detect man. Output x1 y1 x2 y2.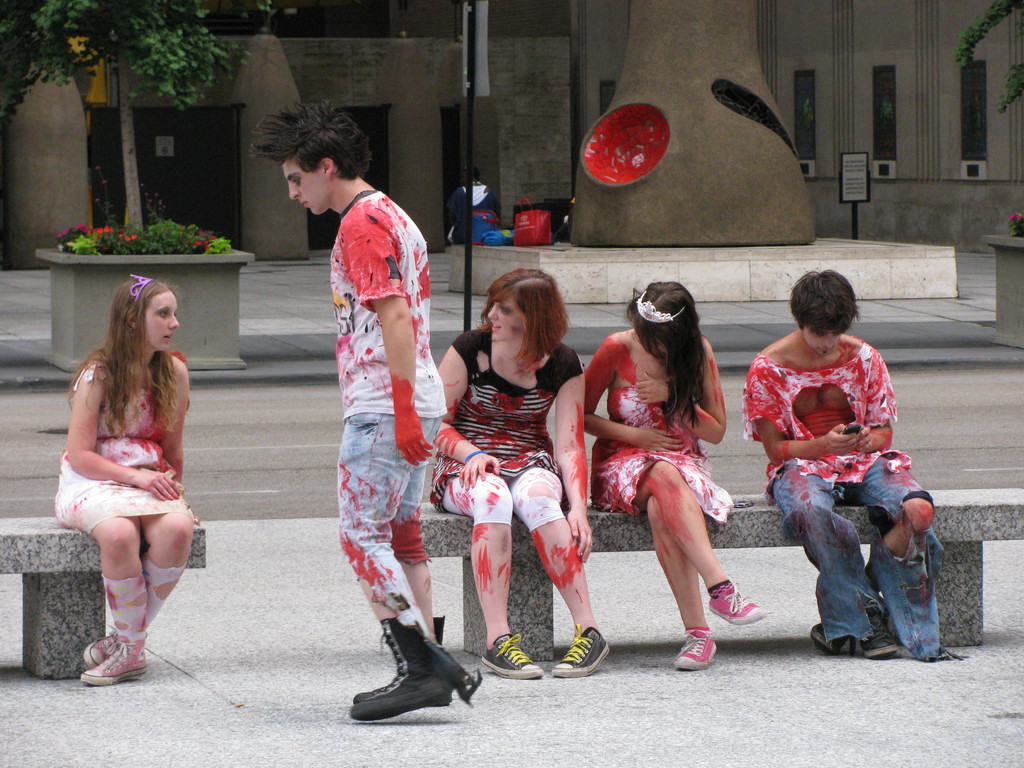
243 100 484 721.
